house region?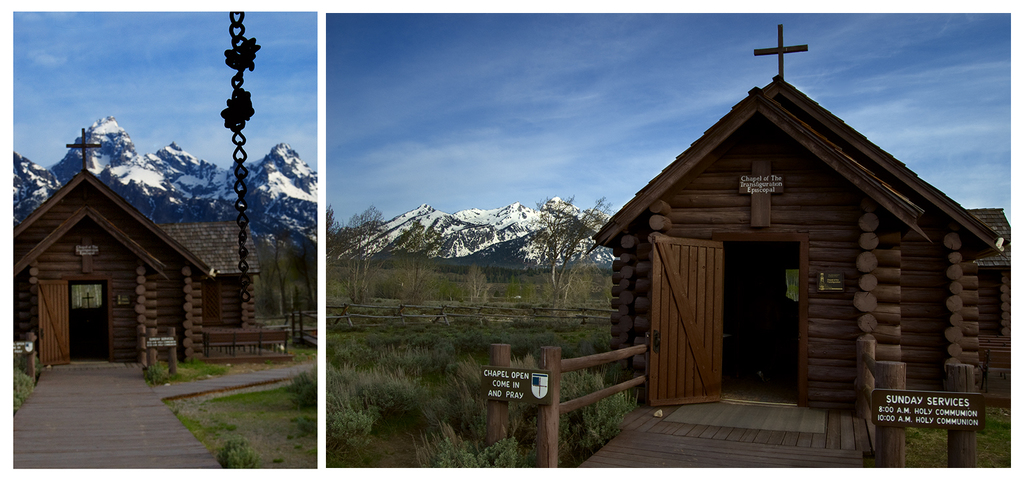
BBox(161, 225, 288, 364)
